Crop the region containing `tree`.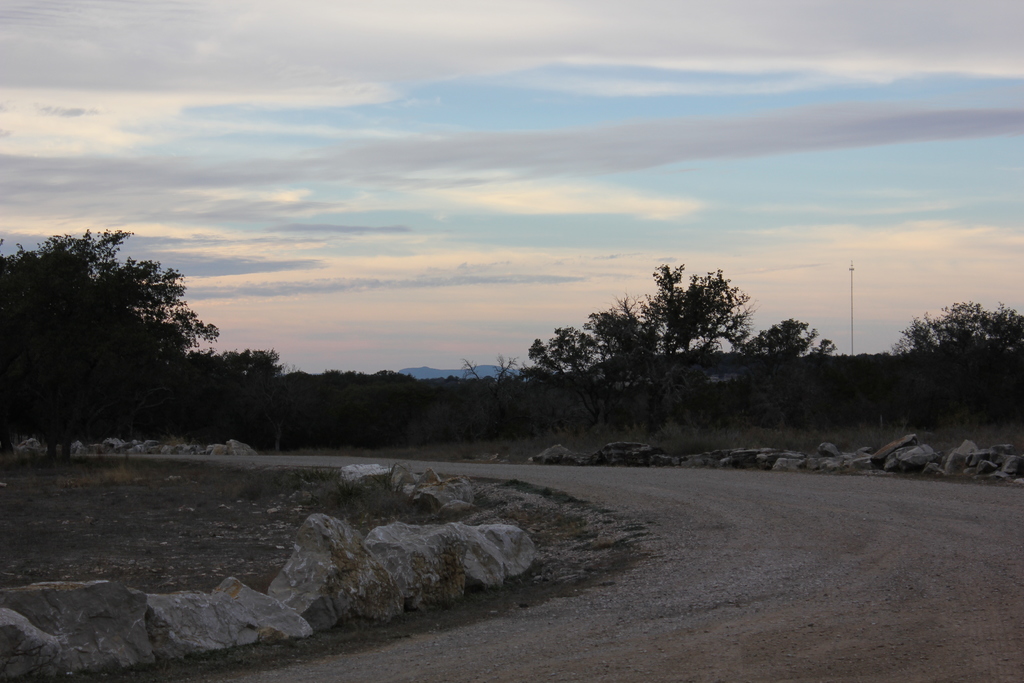
Crop region: [left=364, top=368, right=404, bottom=456].
